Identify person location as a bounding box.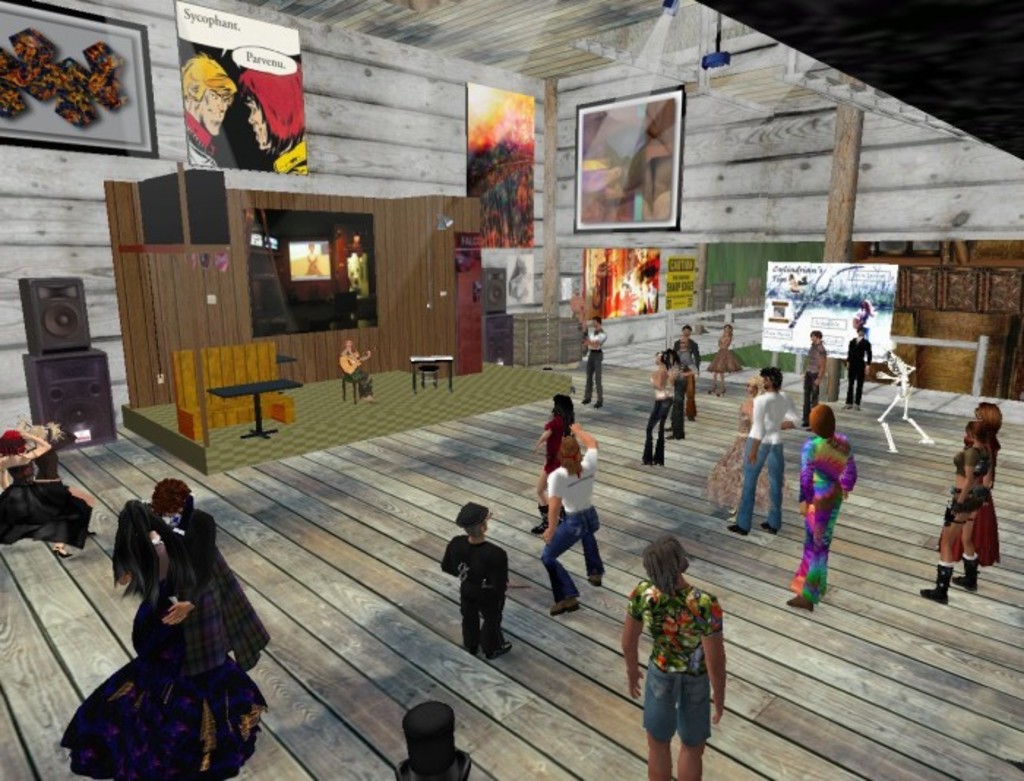
[x1=59, y1=500, x2=268, y2=780].
